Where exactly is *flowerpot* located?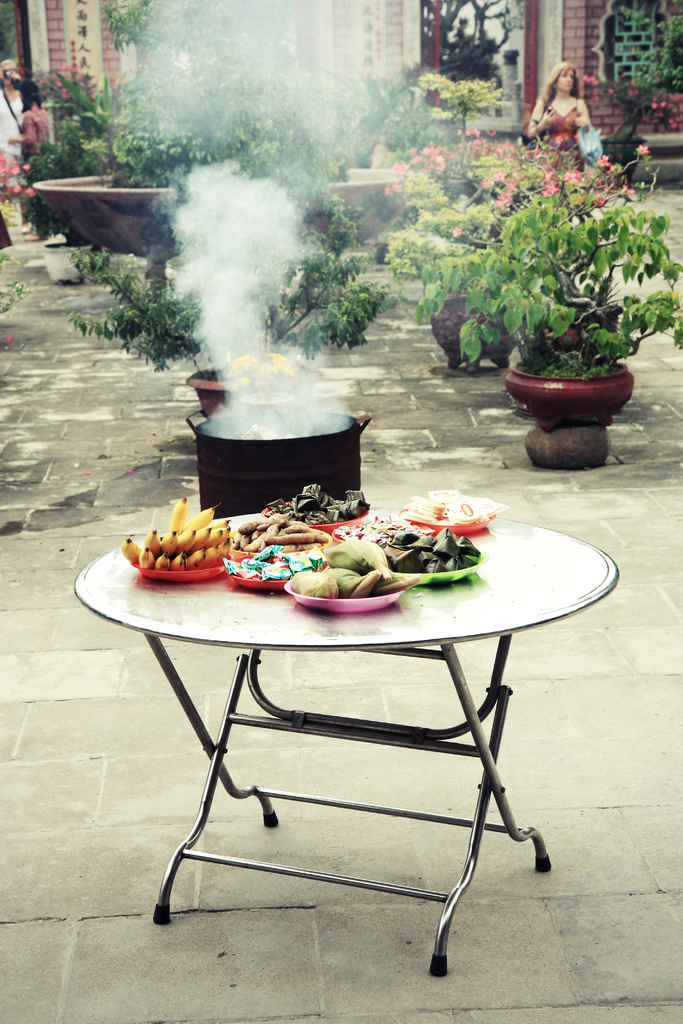
Its bounding box is Rect(29, 166, 402, 265).
